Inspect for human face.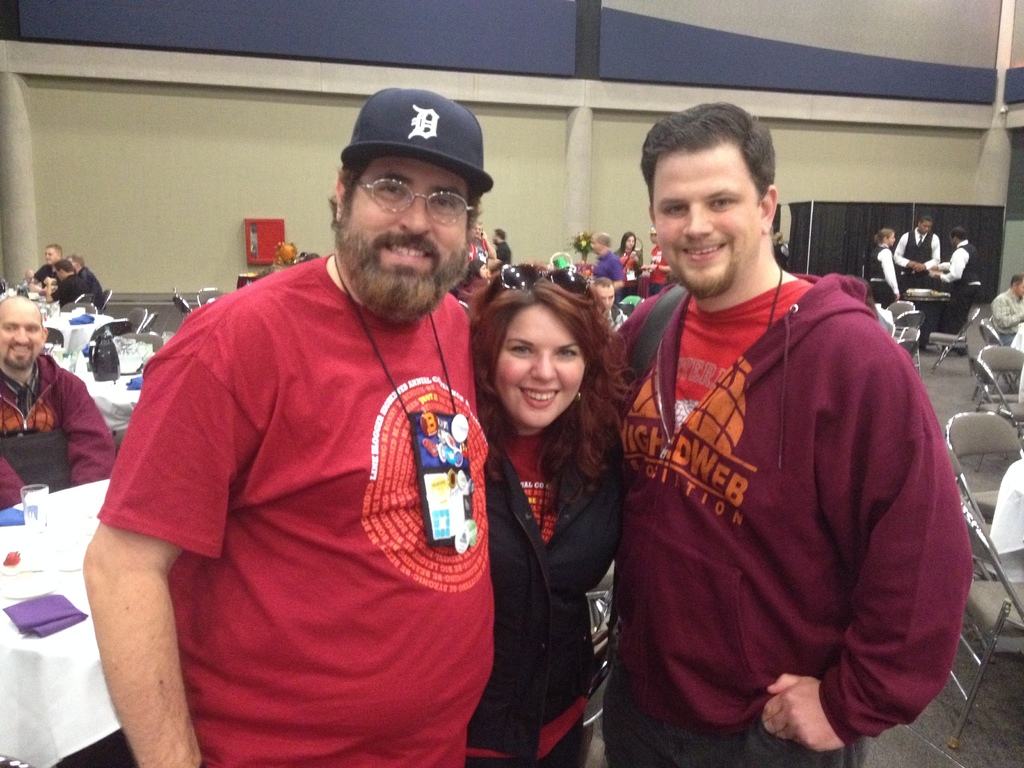
Inspection: bbox=[0, 303, 45, 371].
